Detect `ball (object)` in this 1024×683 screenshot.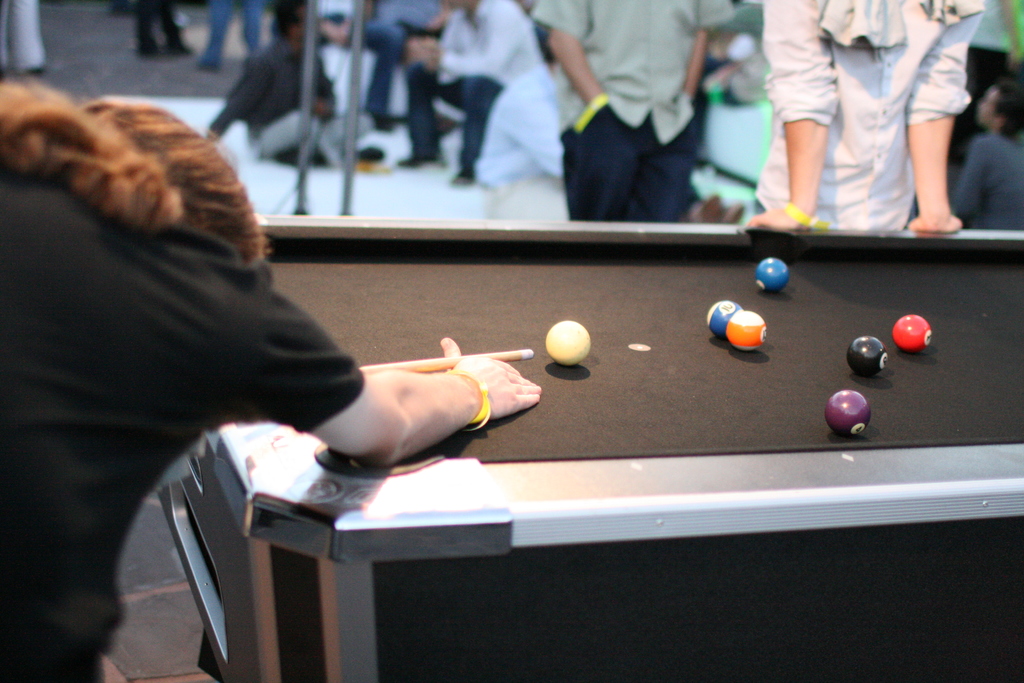
Detection: 824 391 868 444.
